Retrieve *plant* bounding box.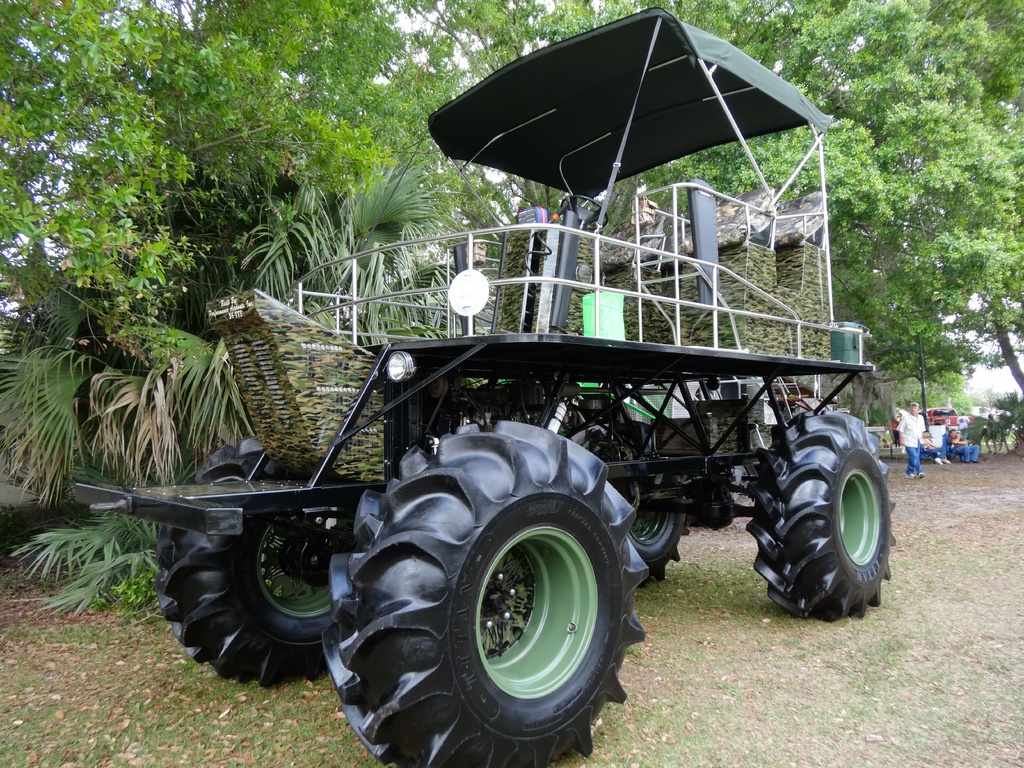
Bounding box: x1=960 y1=408 x2=986 y2=448.
